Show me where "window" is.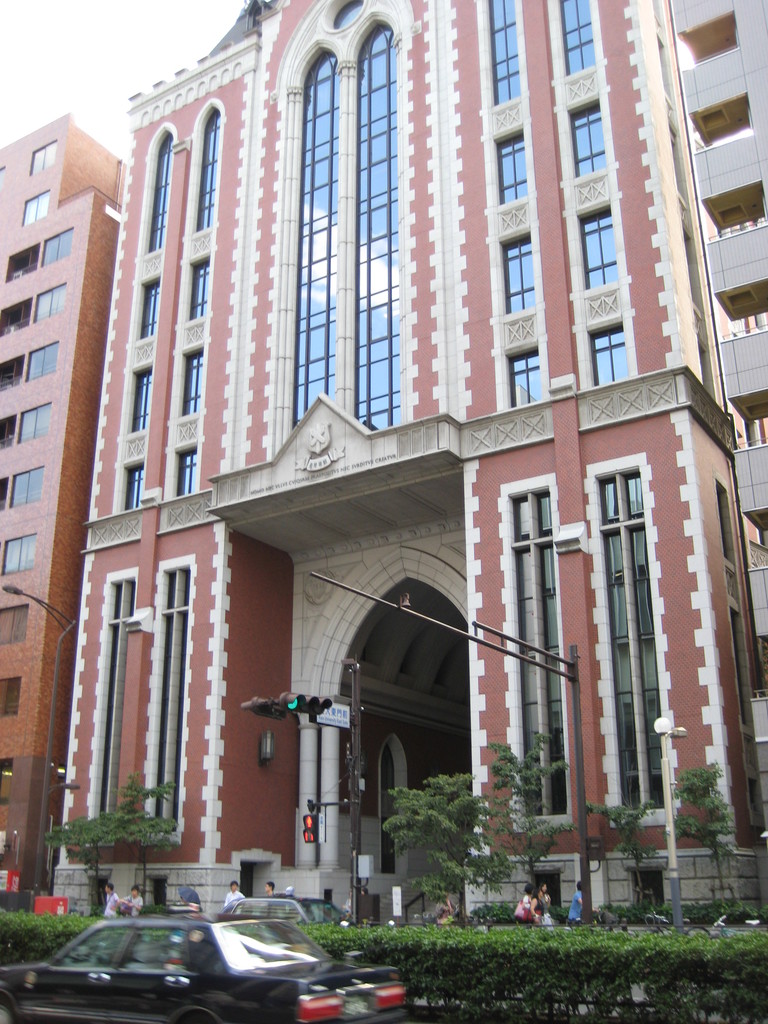
"window" is at {"x1": 32, "y1": 140, "x2": 56, "y2": 172}.
